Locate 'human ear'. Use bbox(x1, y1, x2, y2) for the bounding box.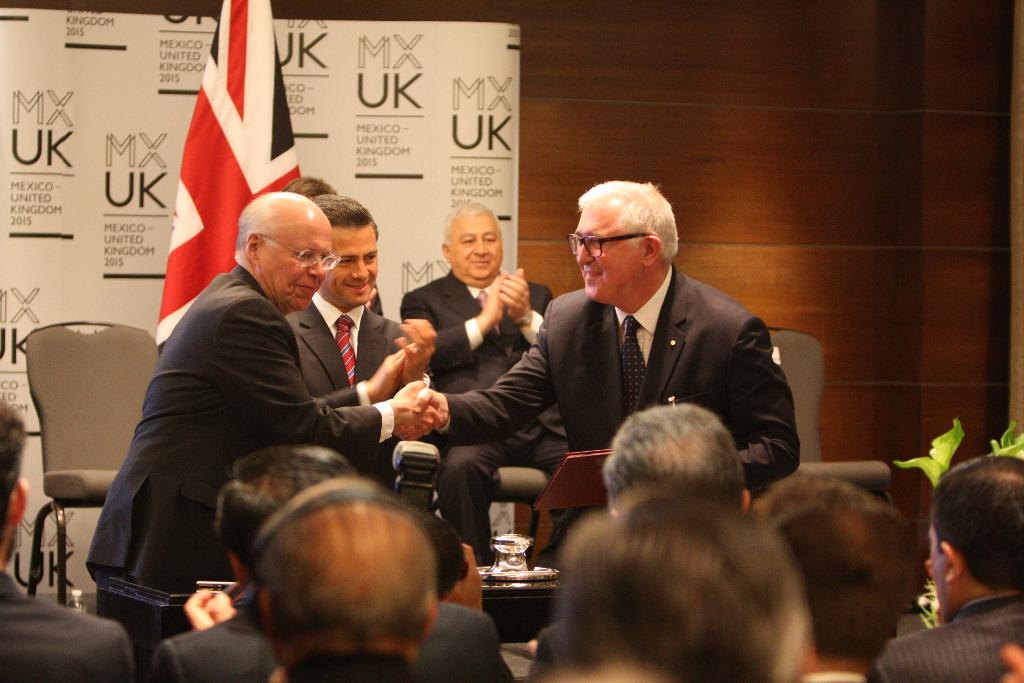
bbox(938, 541, 957, 587).
